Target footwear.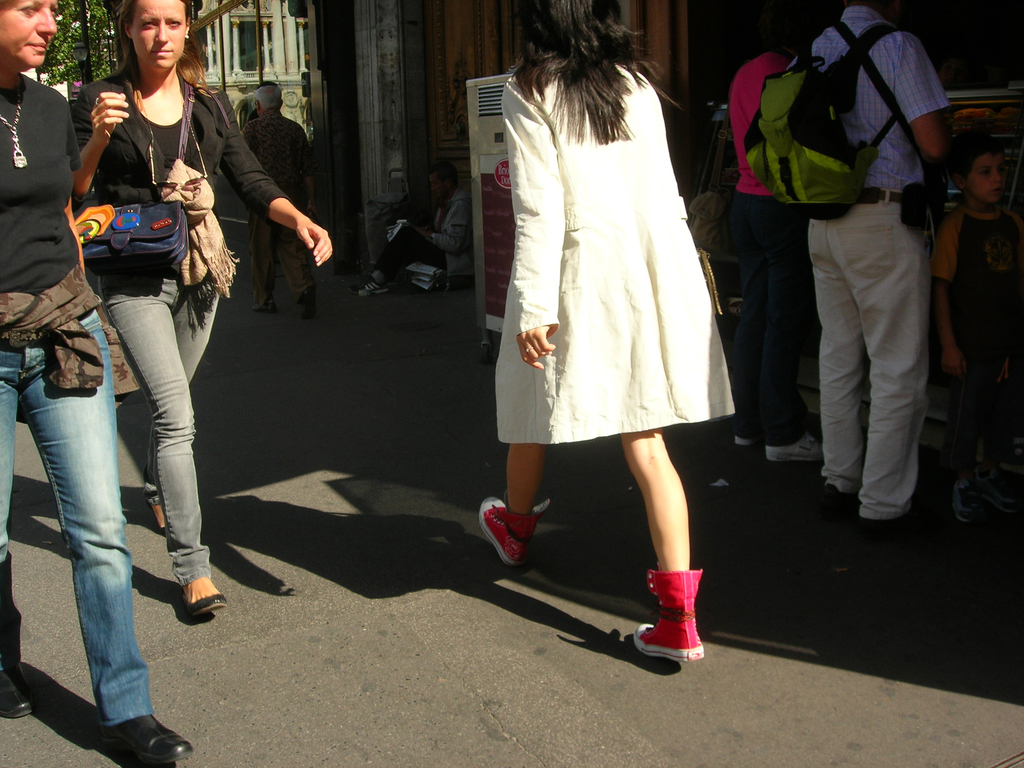
Target region: bbox(733, 435, 756, 447).
